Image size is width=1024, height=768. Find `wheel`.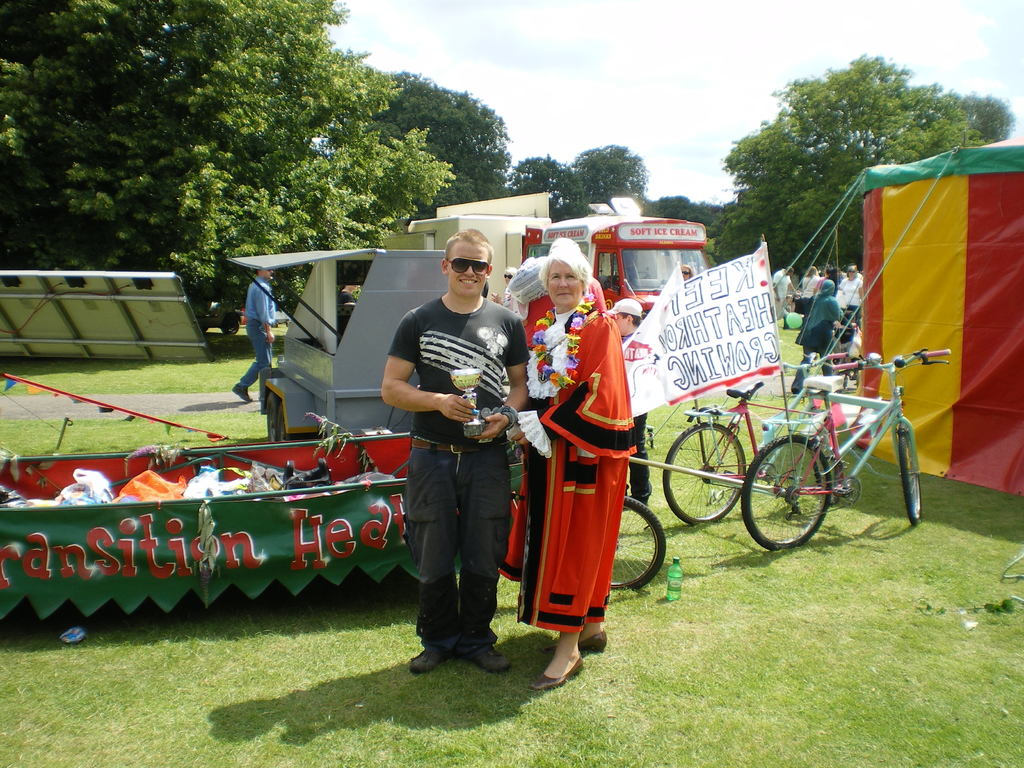
<region>735, 429, 833, 547</region>.
